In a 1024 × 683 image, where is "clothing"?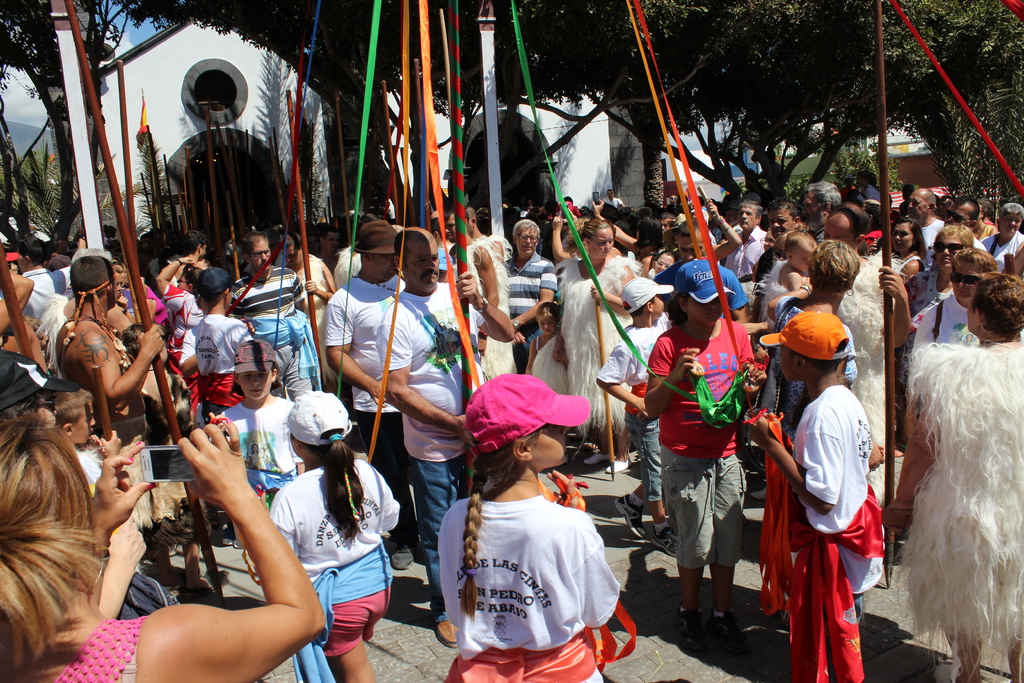
bbox=[271, 252, 289, 269].
